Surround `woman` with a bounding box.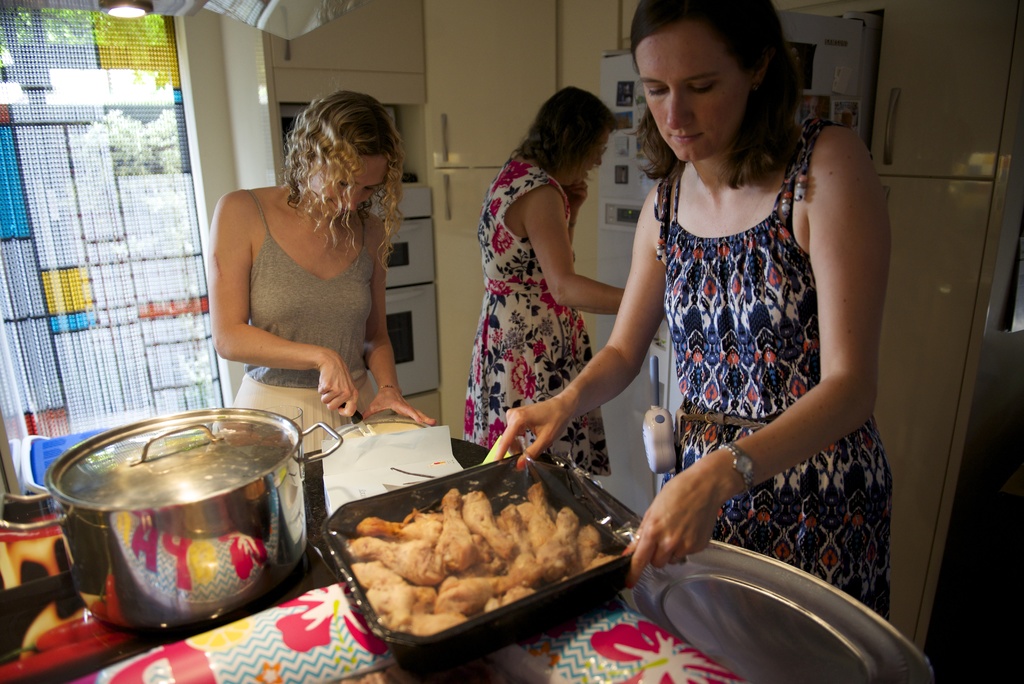
detection(464, 85, 625, 484).
